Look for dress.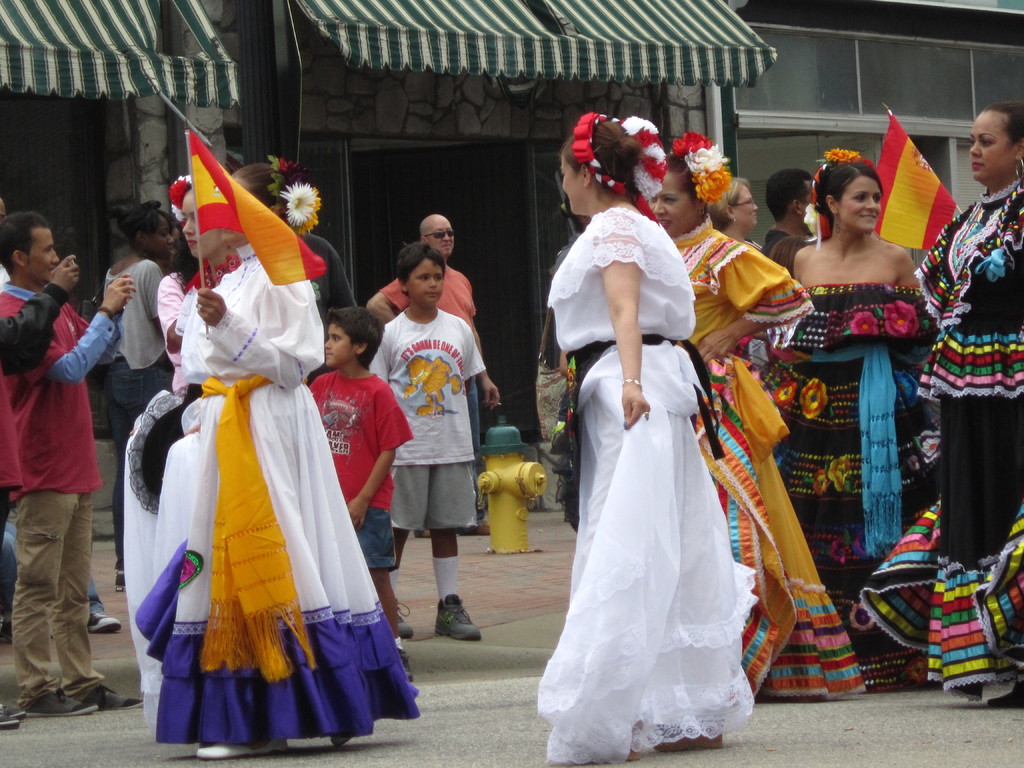
Found: x1=122, y1=243, x2=419, y2=748.
